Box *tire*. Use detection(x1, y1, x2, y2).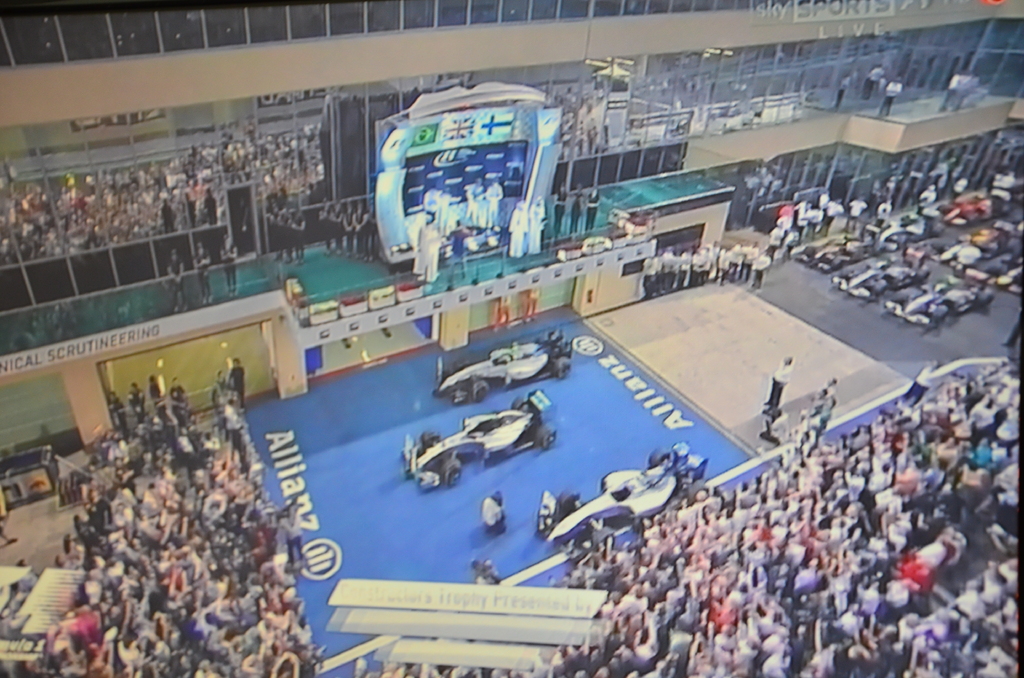
detection(442, 457, 461, 485).
